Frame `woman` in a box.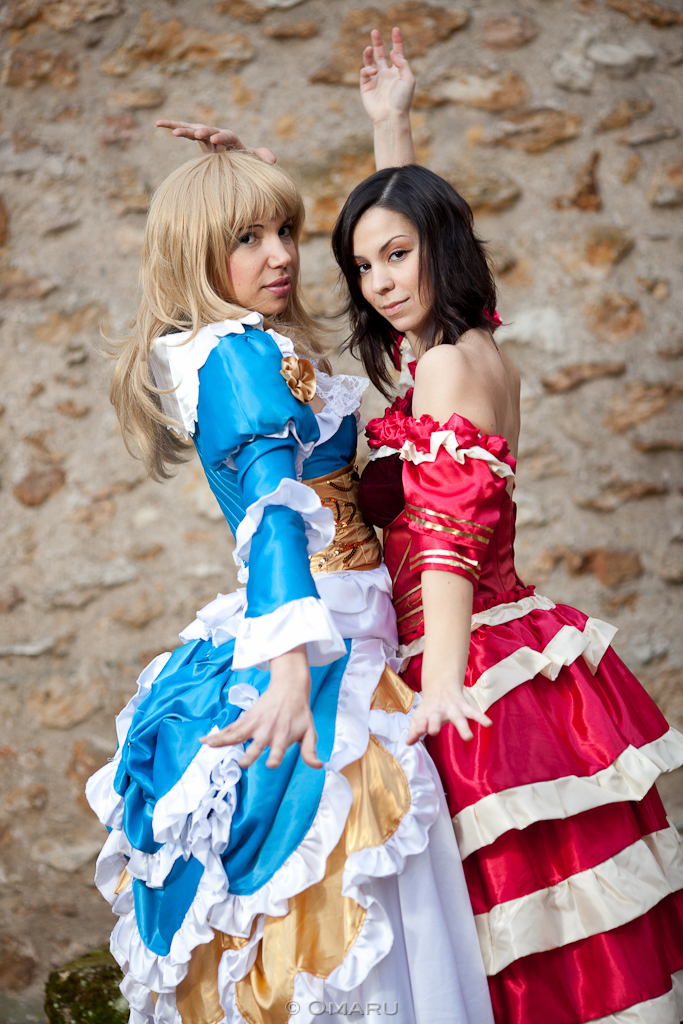
Rect(319, 19, 682, 1023).
